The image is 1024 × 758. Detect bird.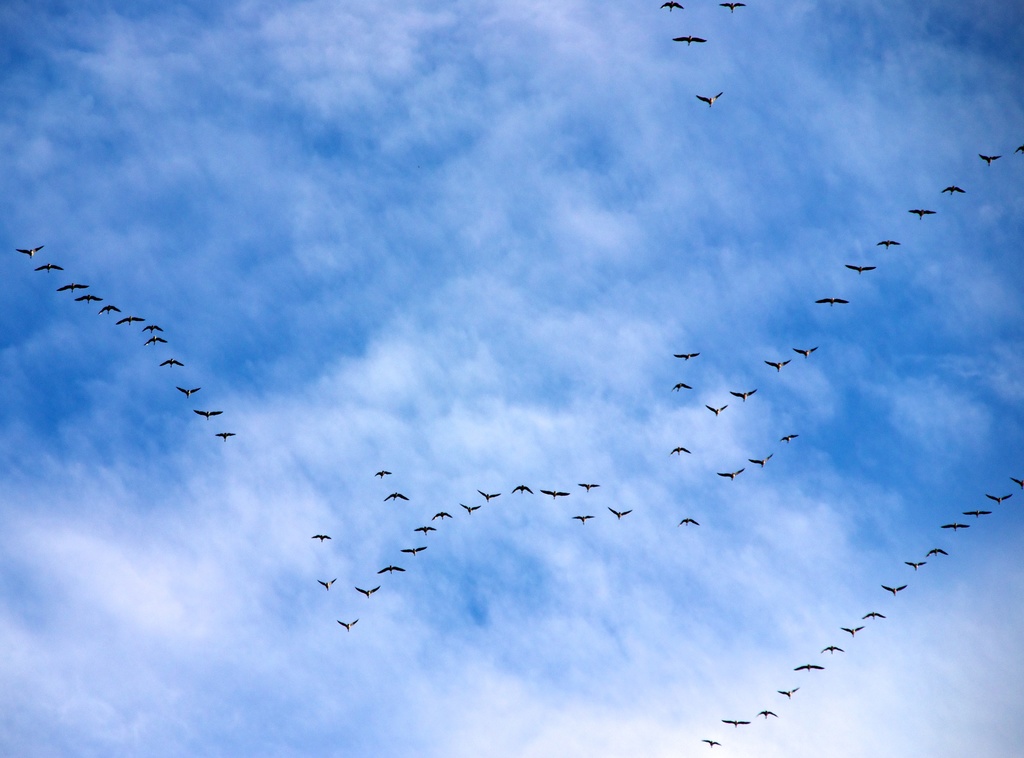
Detection: 705,402,732,417.
